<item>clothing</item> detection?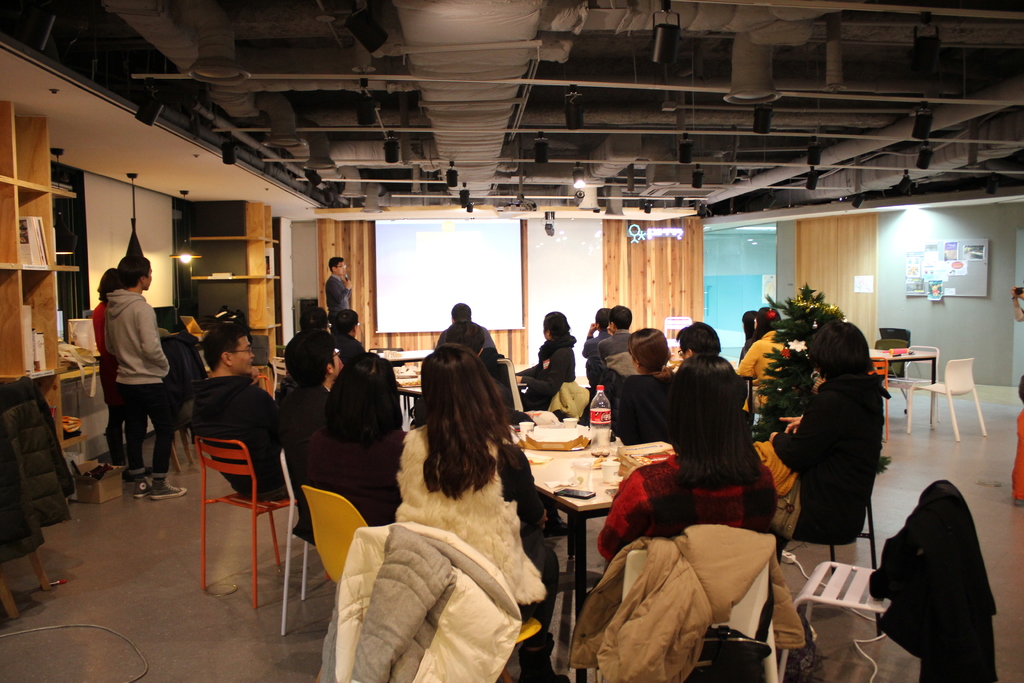
pyautogui.locateOnScreen(100, 286, 168, 469)
